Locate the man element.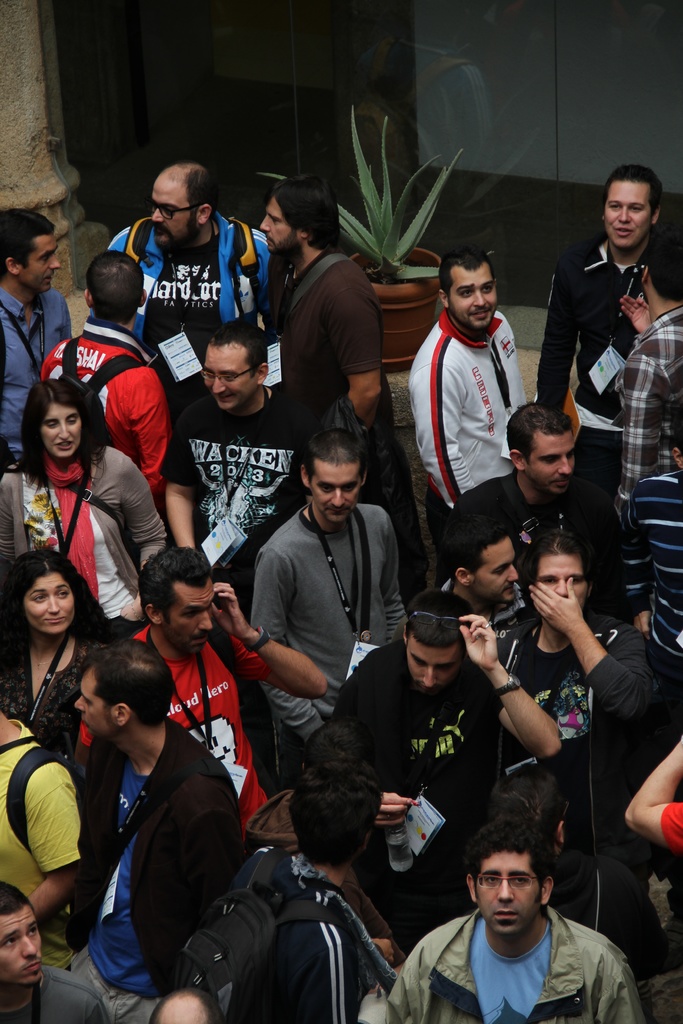
Element bbox: crop(99, 170, 272, 347).
